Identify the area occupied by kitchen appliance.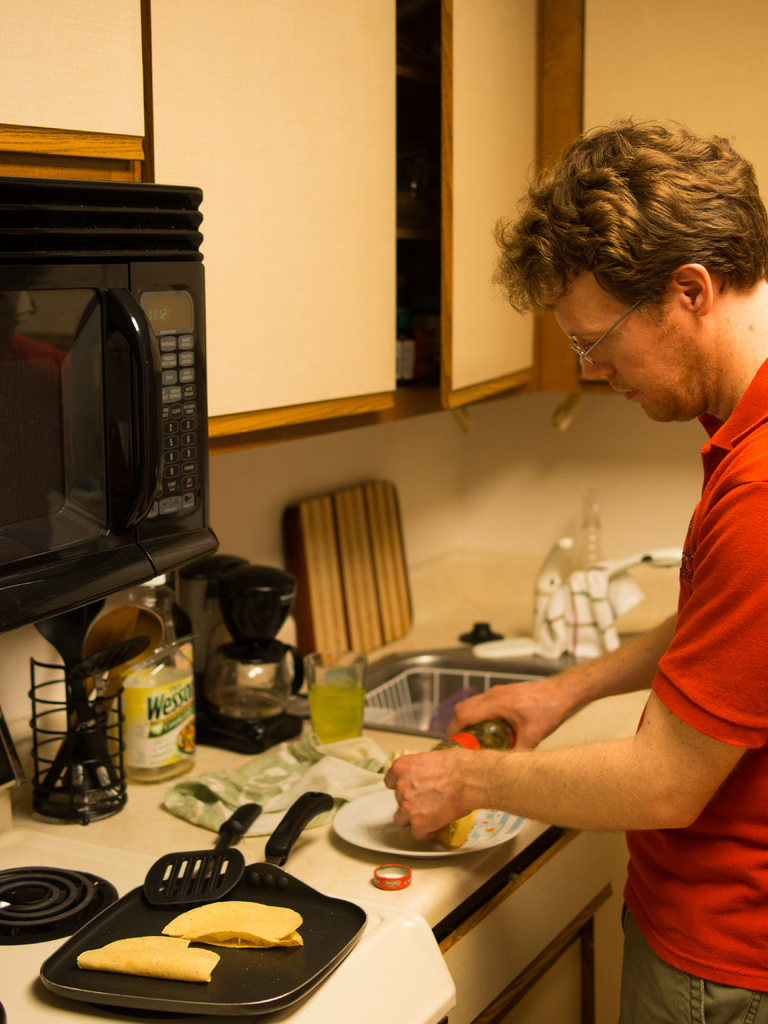
Area: crop(211, 563, 305, 749).
